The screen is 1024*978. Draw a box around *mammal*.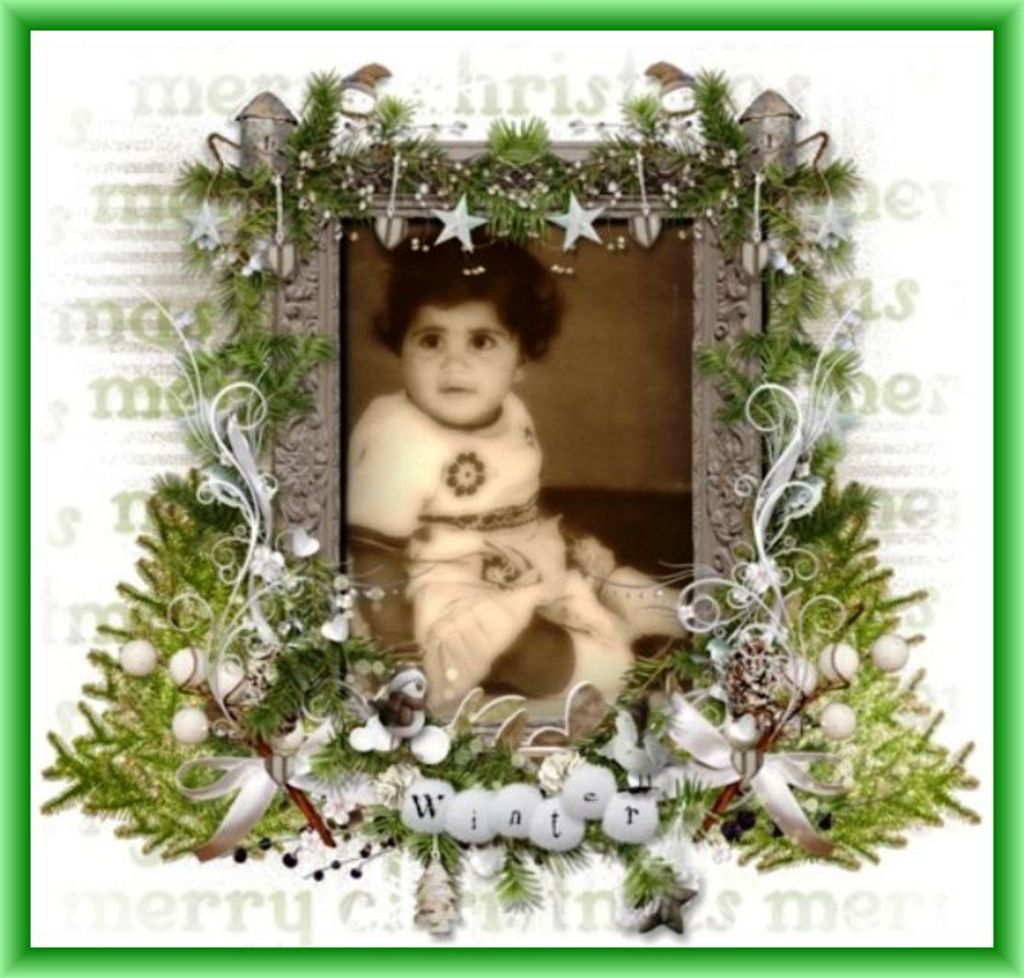
324:244:689:763.
